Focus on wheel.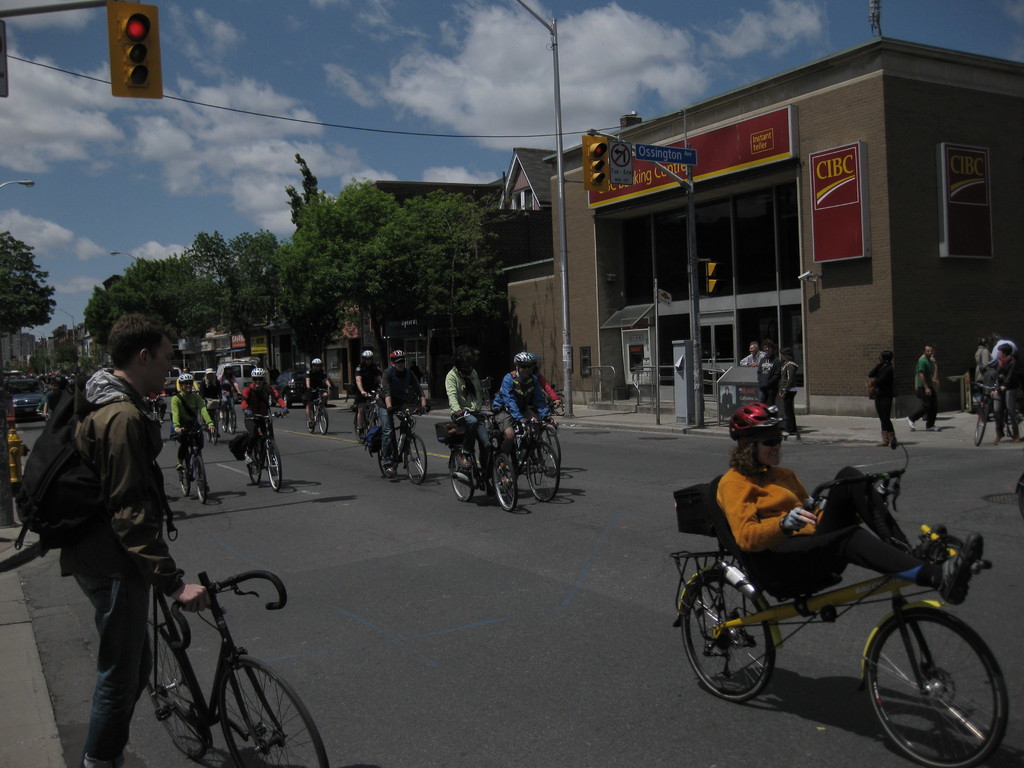
Focused at pyautogui.locateOnScreen(267, 440, 281, 492).
